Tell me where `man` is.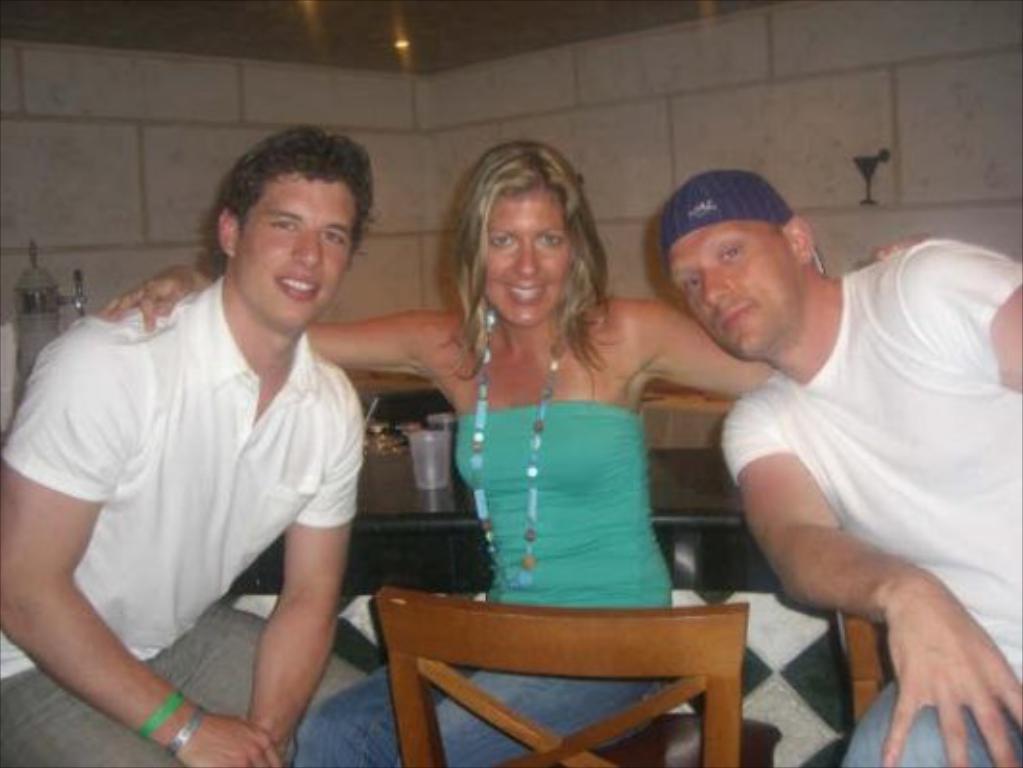
`man` is at Rect(19, 125, 401, 766).
